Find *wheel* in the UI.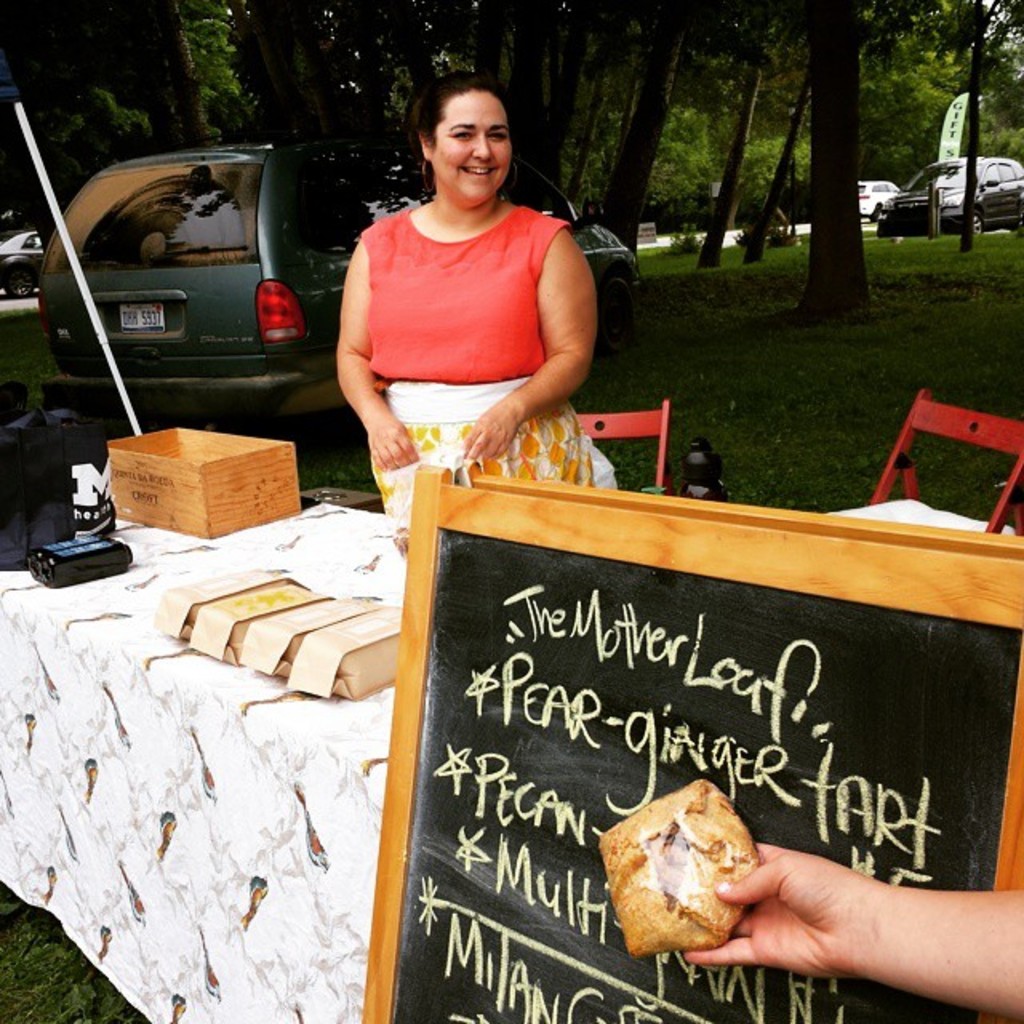
UI element at x1=5 y1=259 x2=43 y2=298.
